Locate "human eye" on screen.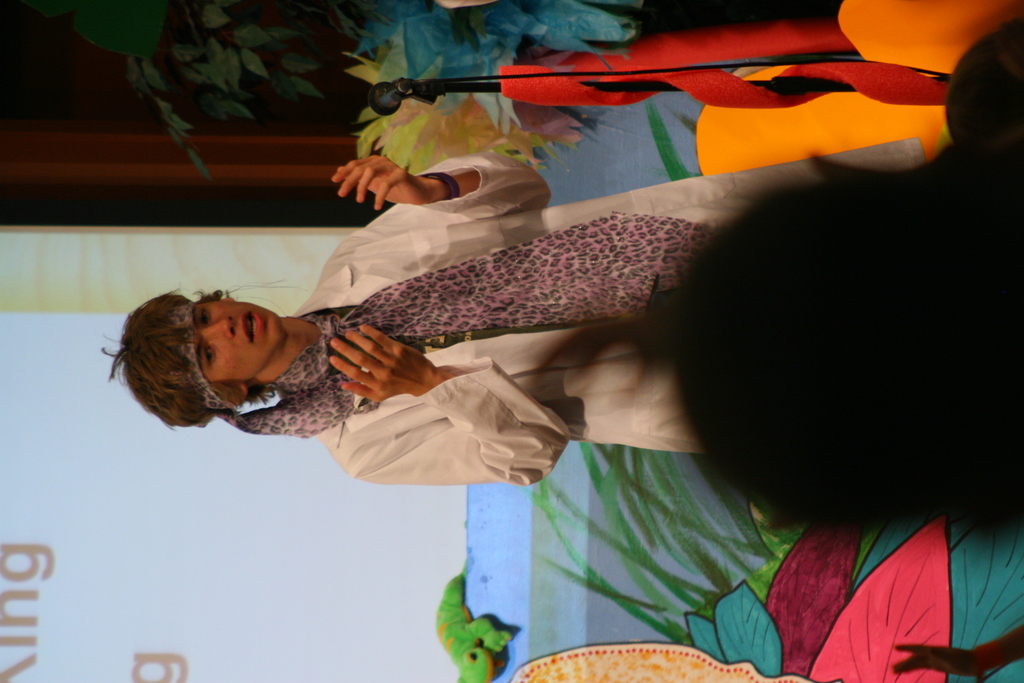
On screen at 197/306/212/324.
